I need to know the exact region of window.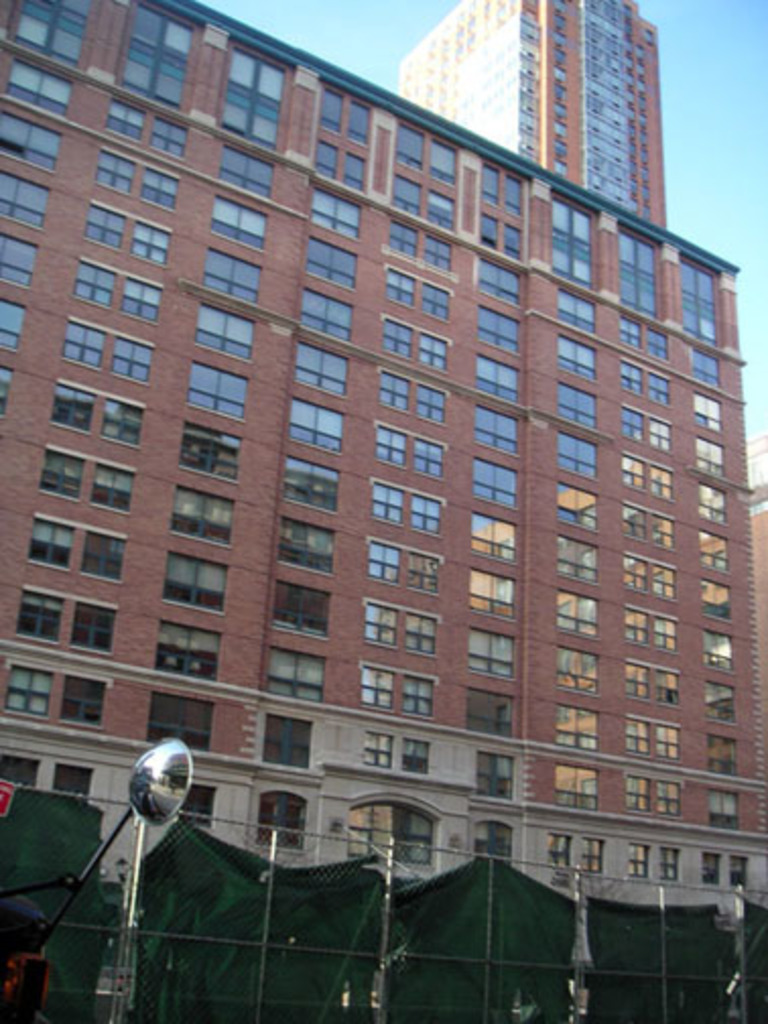
Region: 709,790,733,819.
